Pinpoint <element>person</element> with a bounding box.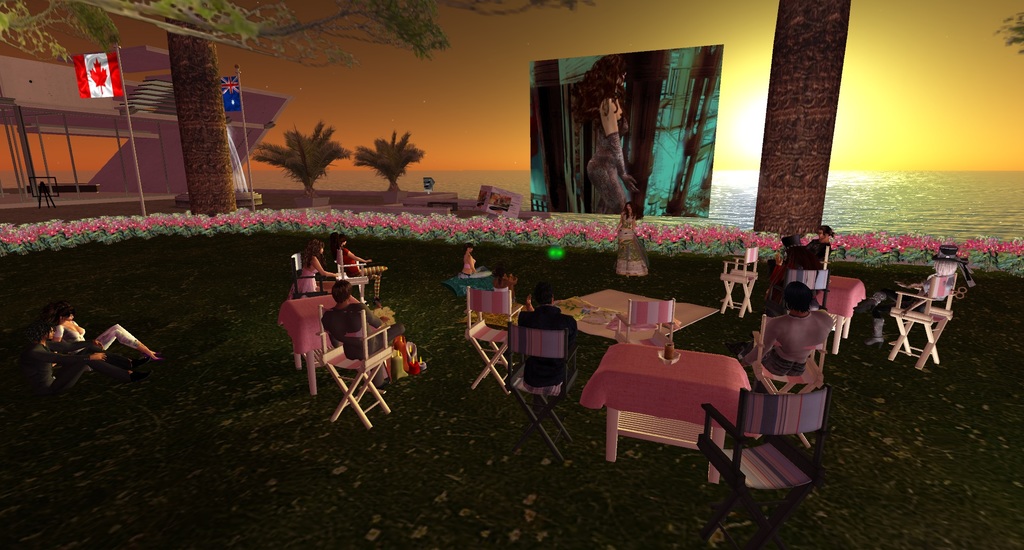
(left=564, top=53, right=636, bottom=214).
